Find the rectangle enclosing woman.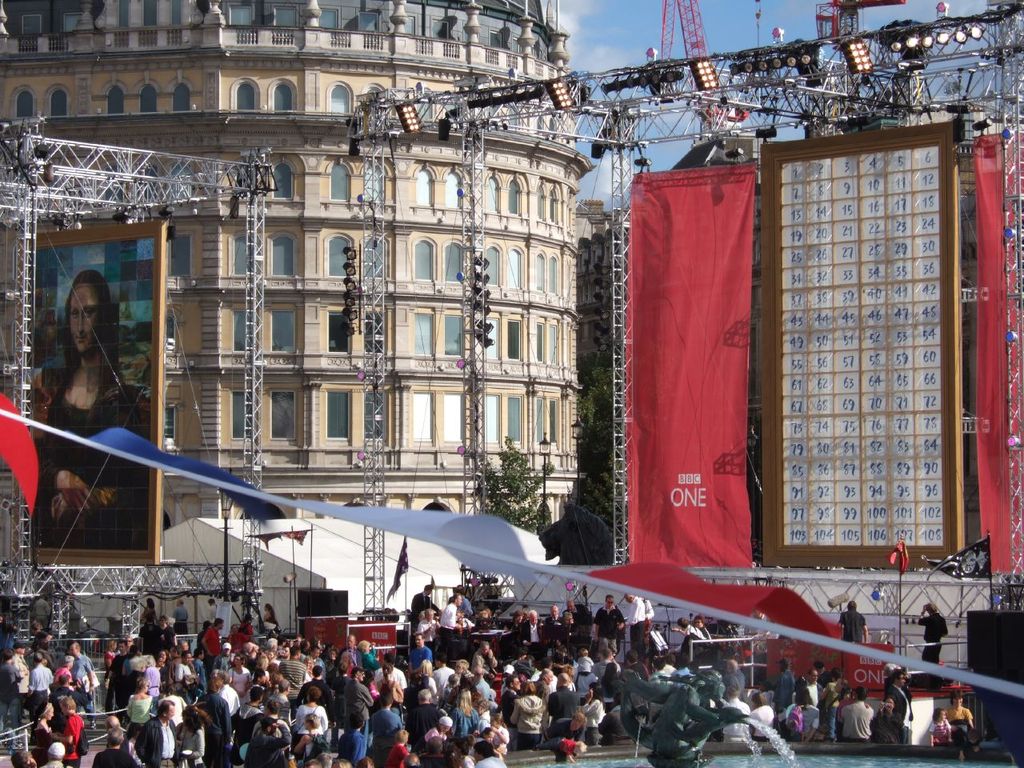
<region>306, 659, 317, 688</region>.
